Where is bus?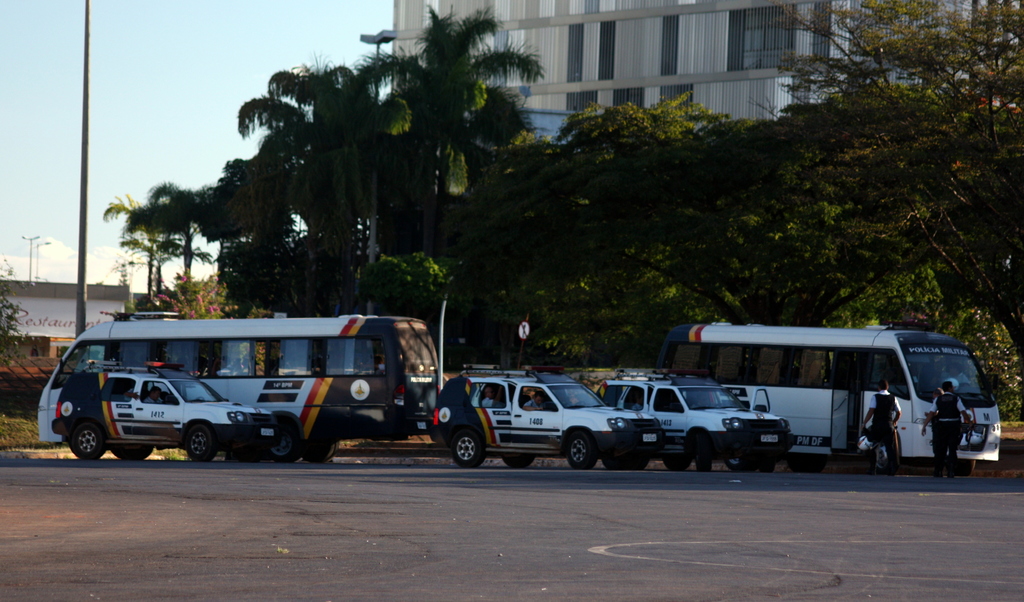
[x1=34, y1=313, x2=439, y2=461].
